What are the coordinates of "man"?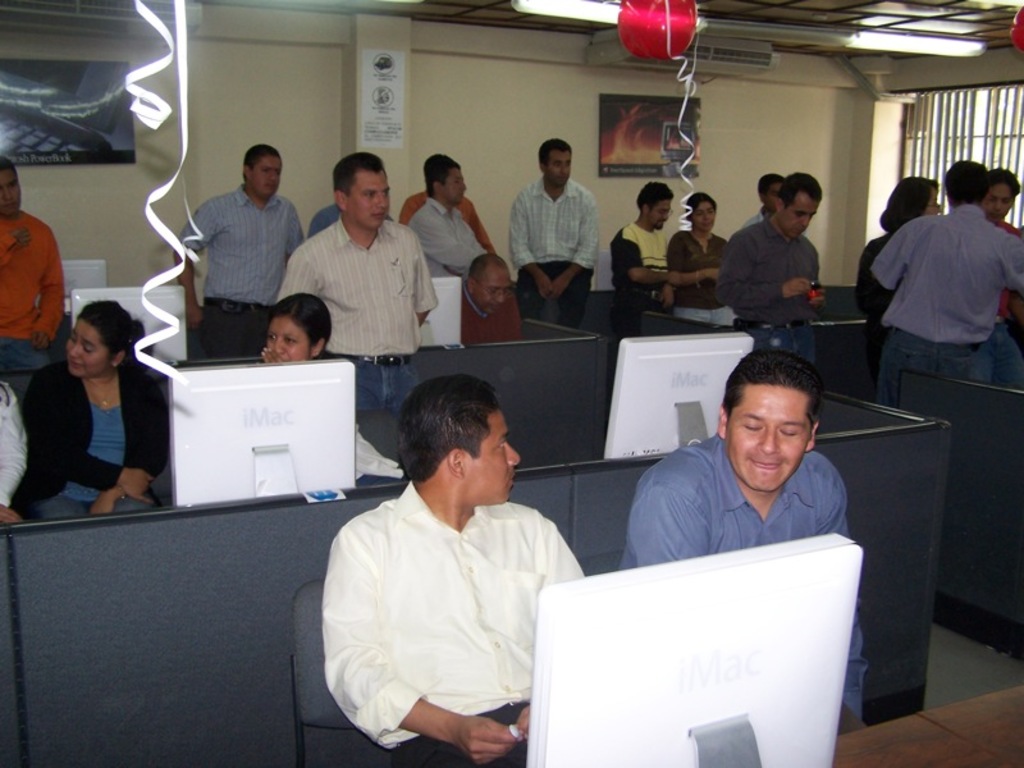
[left=607, top=184, right=719, bottom=328].
